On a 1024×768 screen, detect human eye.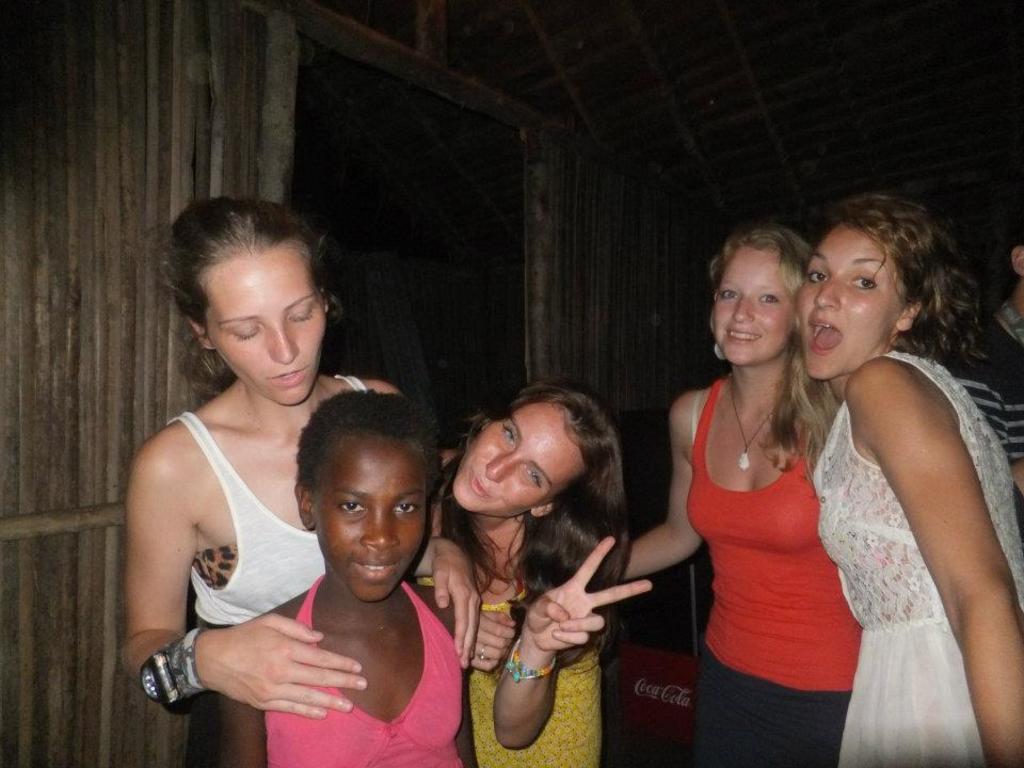
box=[336, 498, 367, 513].
